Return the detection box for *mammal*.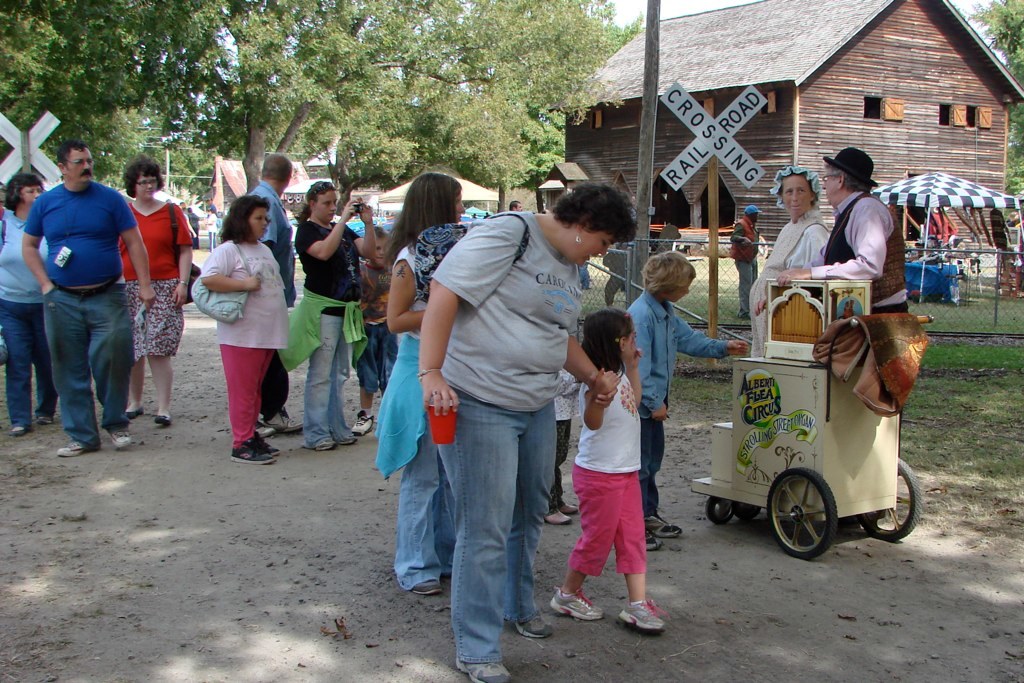
{"left": 548, "top": 306, "right": 666, "bottom": 633}.
